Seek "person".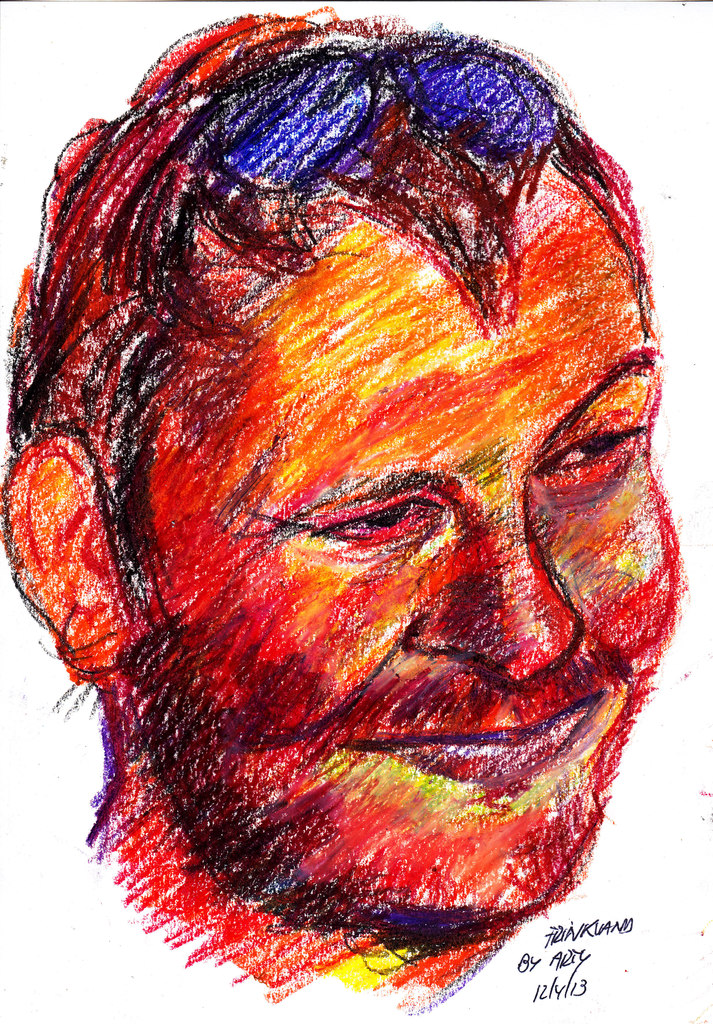
select_region(8, 81, 699, 957).
